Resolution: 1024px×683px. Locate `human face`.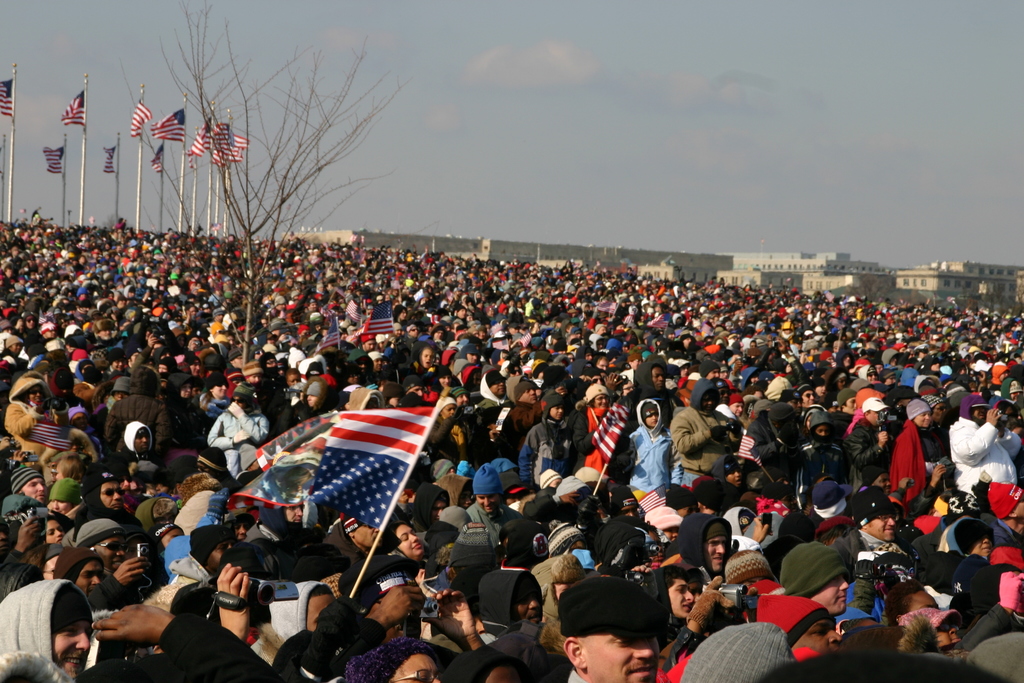
210:539:234:572.
